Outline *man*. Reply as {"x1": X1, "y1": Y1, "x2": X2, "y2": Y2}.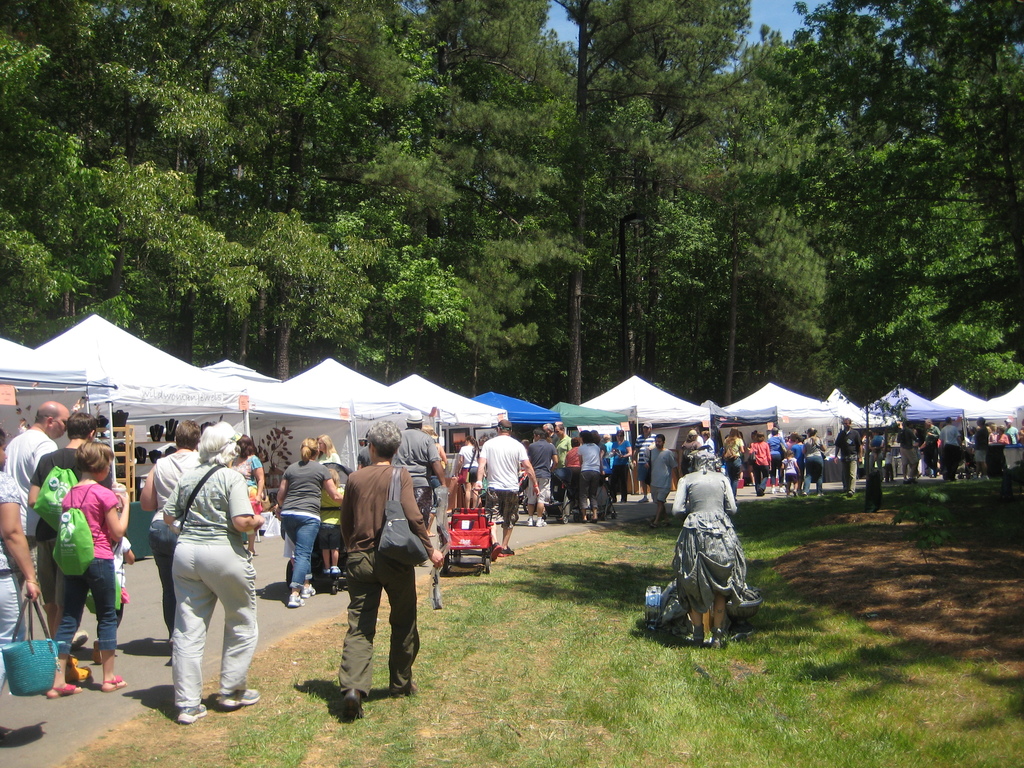
{"x1": 526, "y1": 428, "x2": 552, "y2": 527}.
